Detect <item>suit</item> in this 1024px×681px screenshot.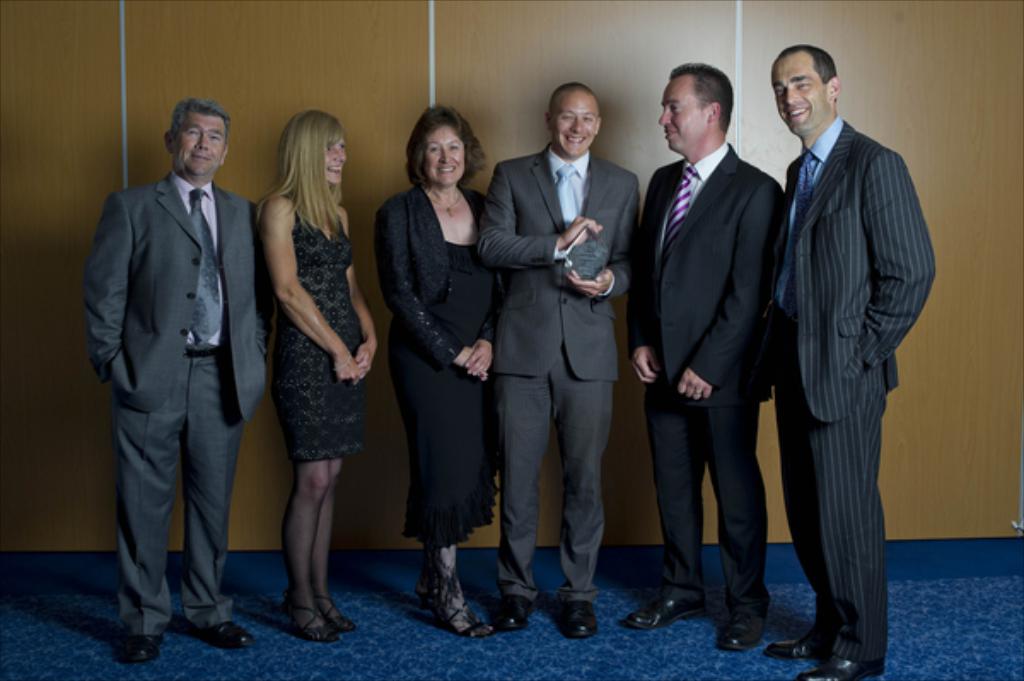
Detection: (761, 119, 942, 661).
